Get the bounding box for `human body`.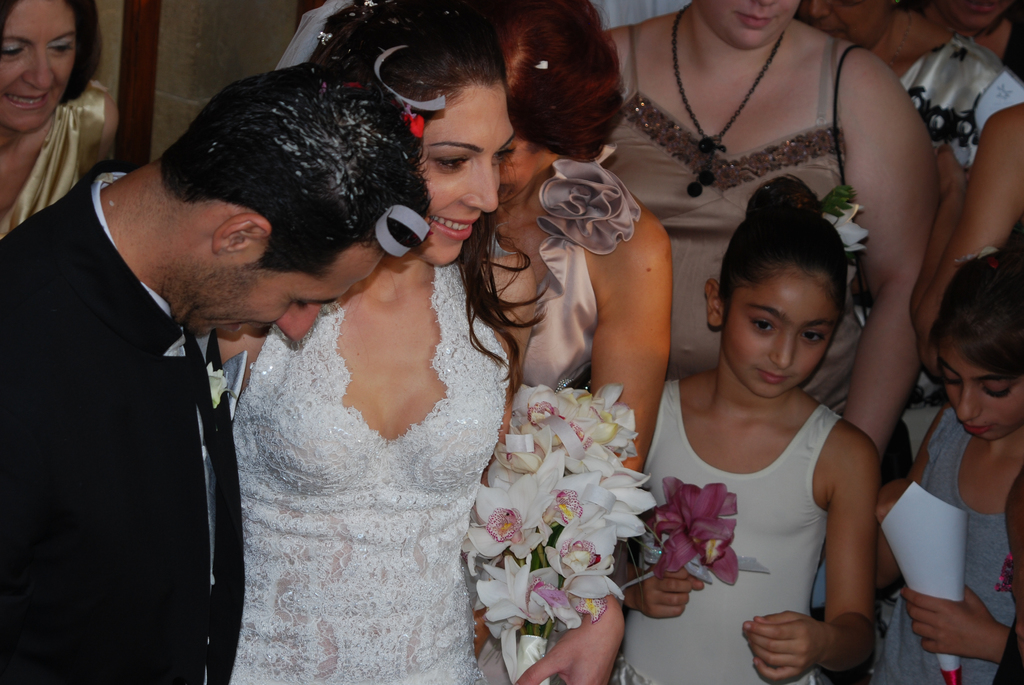
locate(602, 0, 946, 466).
